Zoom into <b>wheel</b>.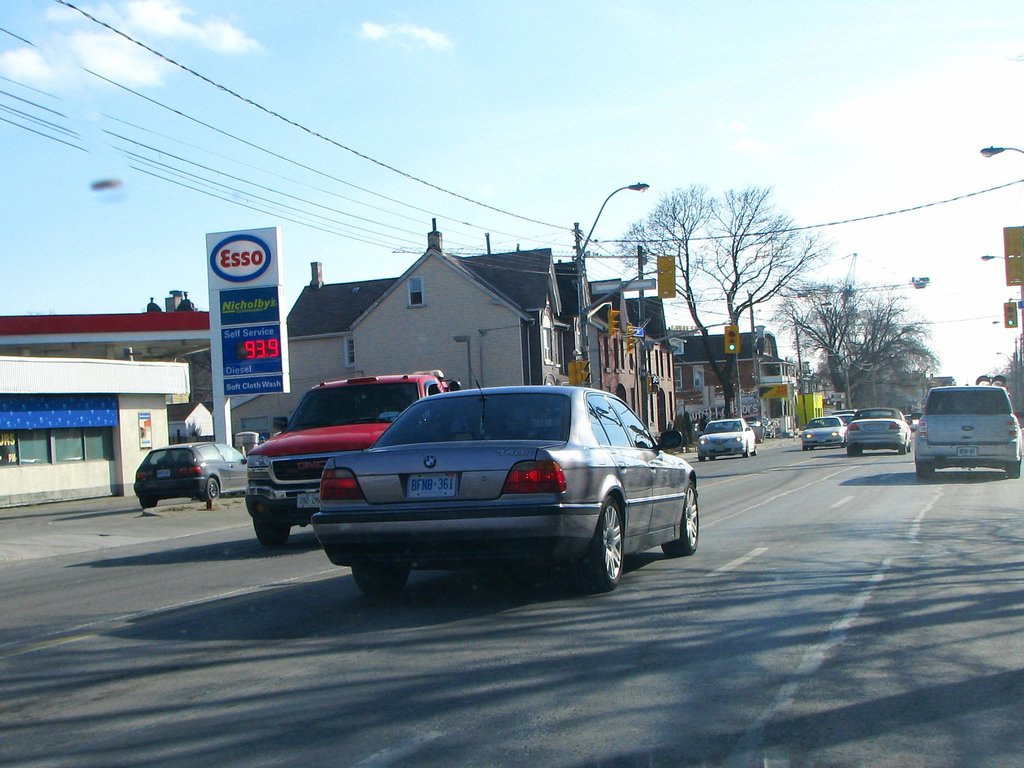
Zoom target: bbox=[572, 495, 635, 596].
